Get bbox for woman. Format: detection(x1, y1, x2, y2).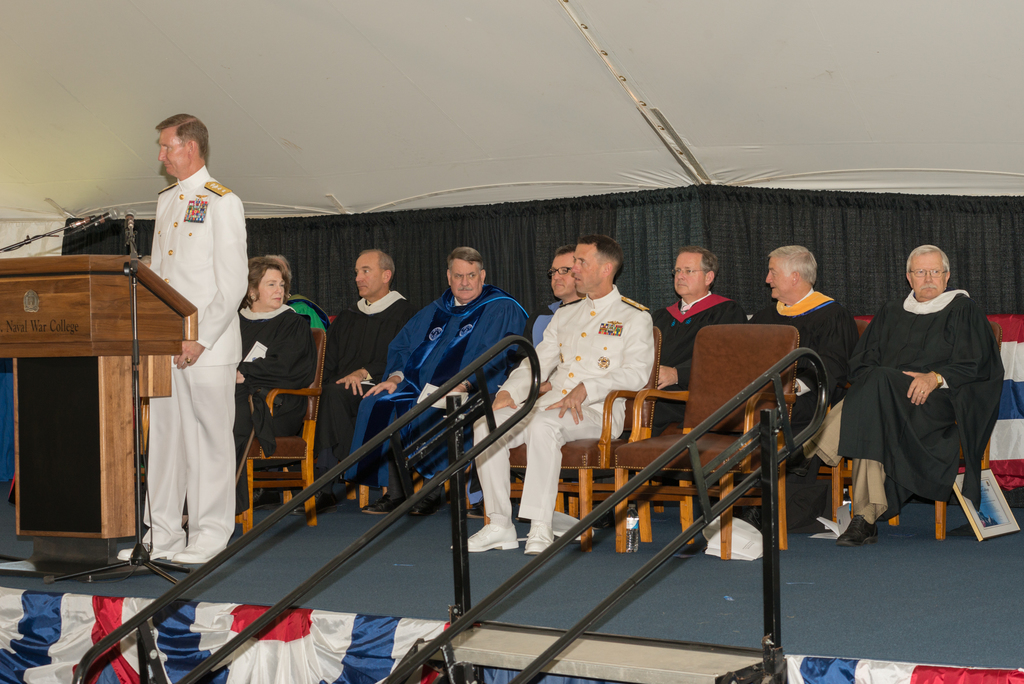
detection(858, 240, 992, 553).
